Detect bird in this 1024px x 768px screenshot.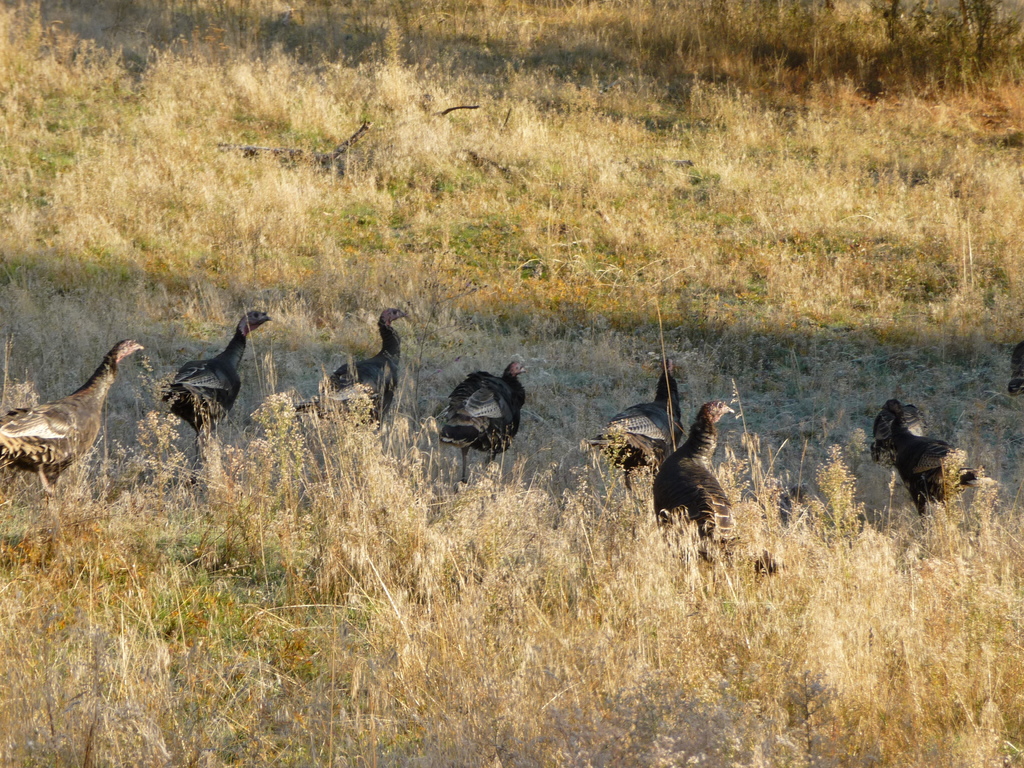
Detection: 158/307/278/468.
